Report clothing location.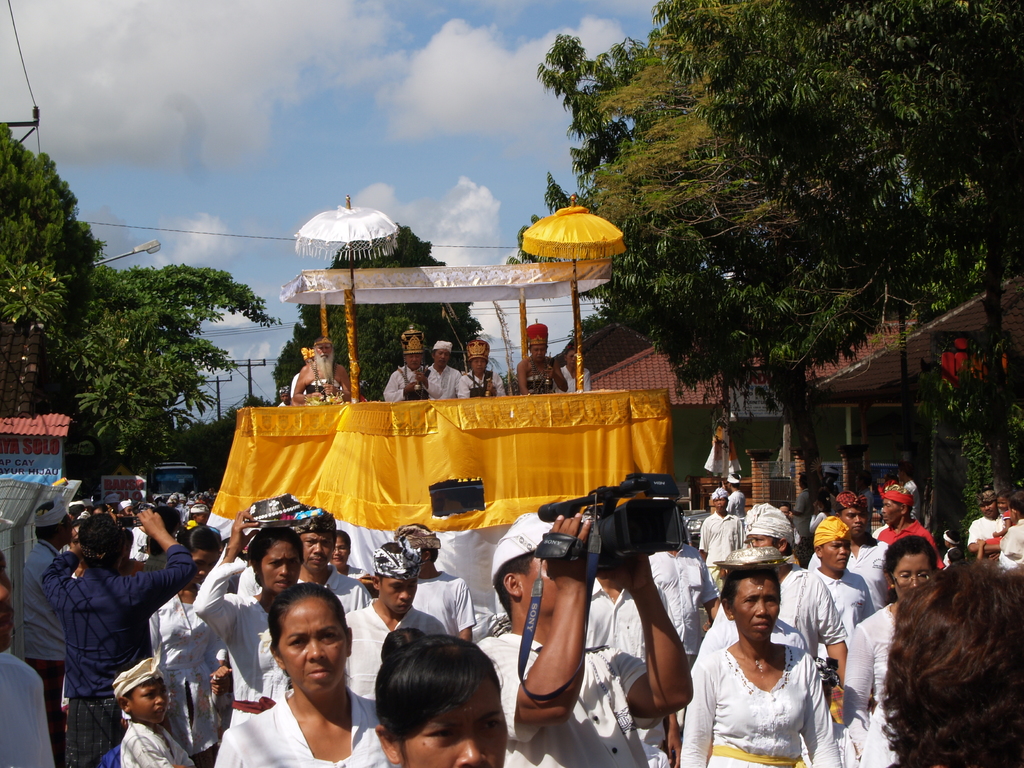
Report: {"x1": 903, "y1": 482, "x2": 915, "y2": 520}.
